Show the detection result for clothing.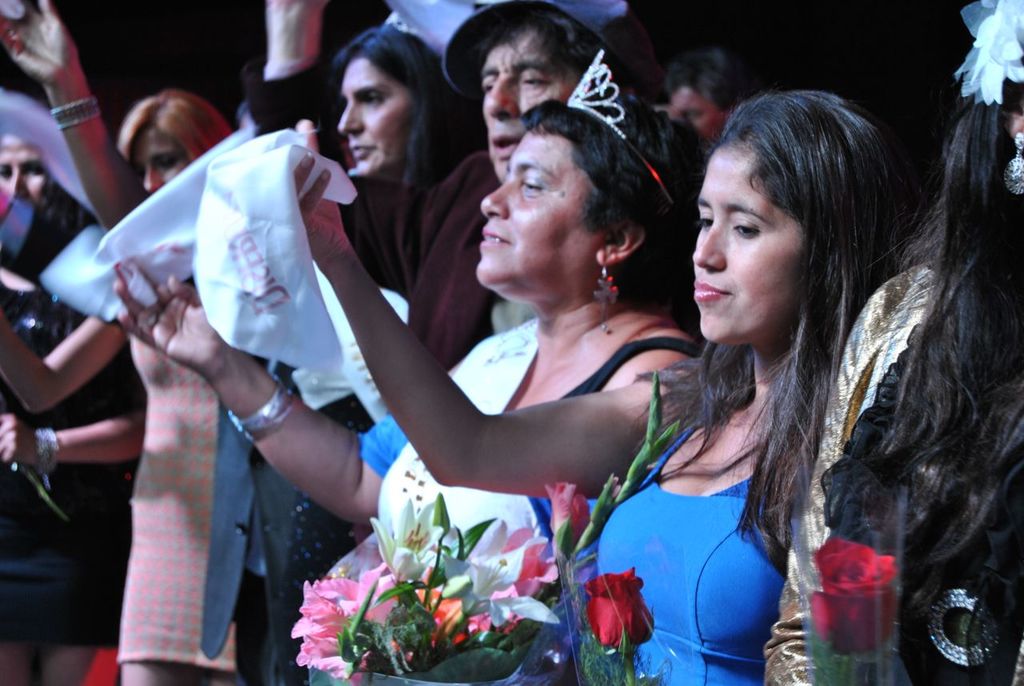
<box>196,163,427,685</box>.
